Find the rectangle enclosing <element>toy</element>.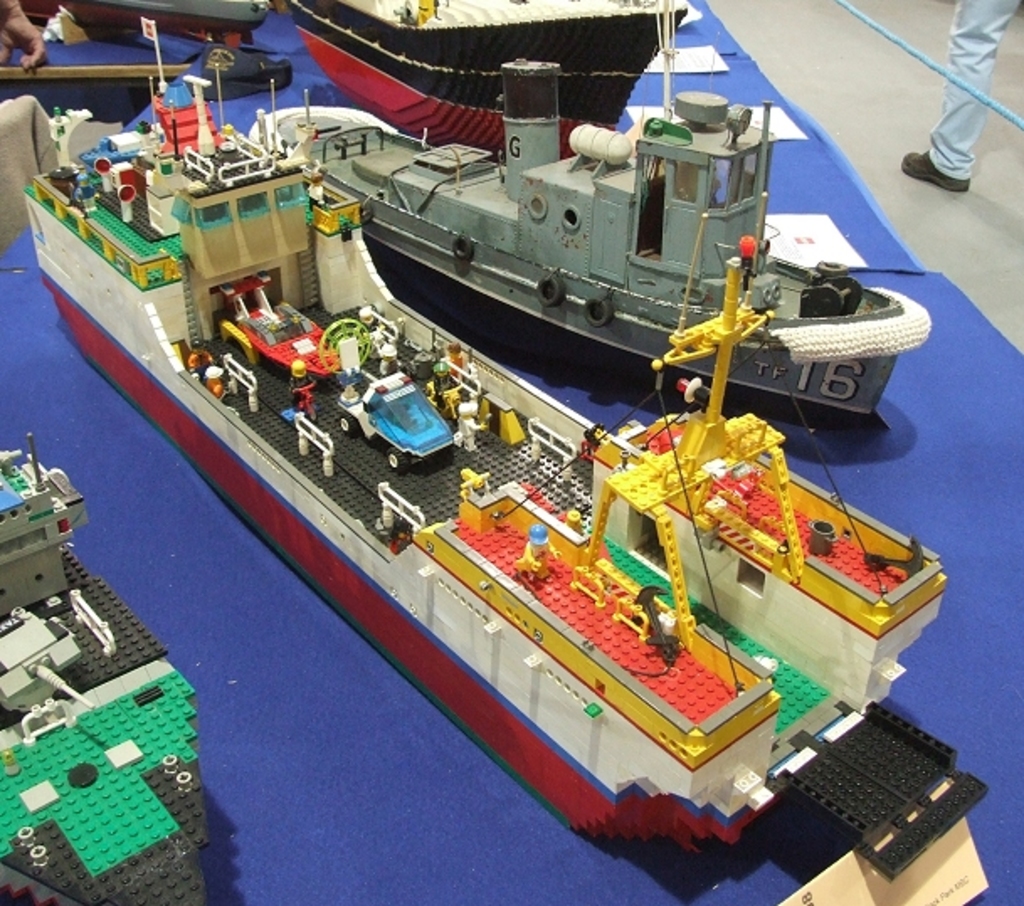
(x1=279, y1=0, x2=705, y2=161).
